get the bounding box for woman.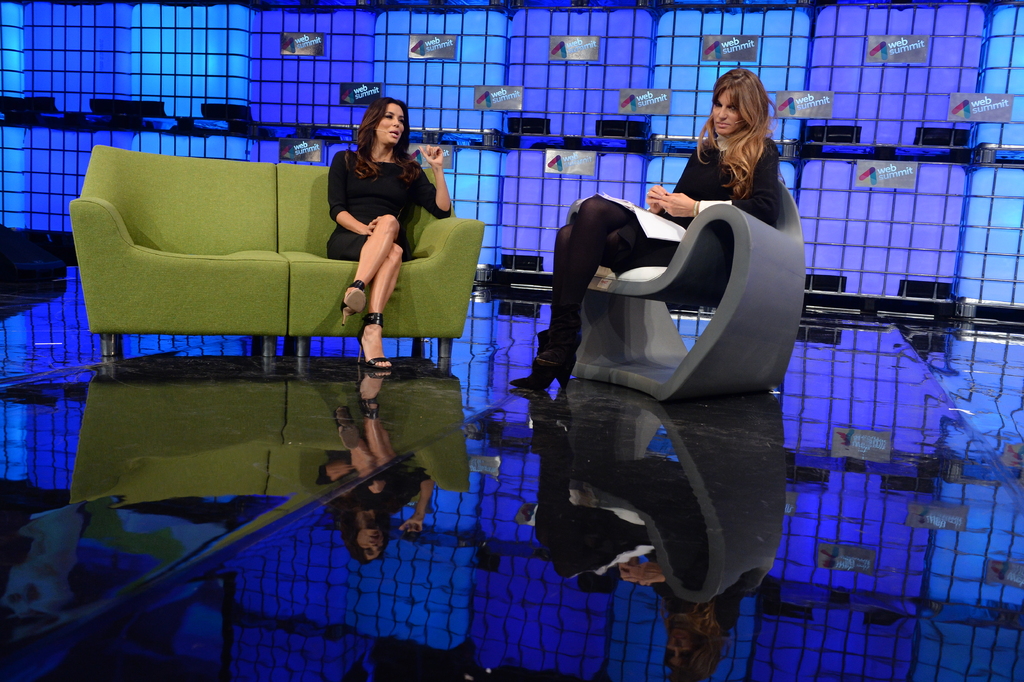
bbox=(508, 69, 785, 393).
